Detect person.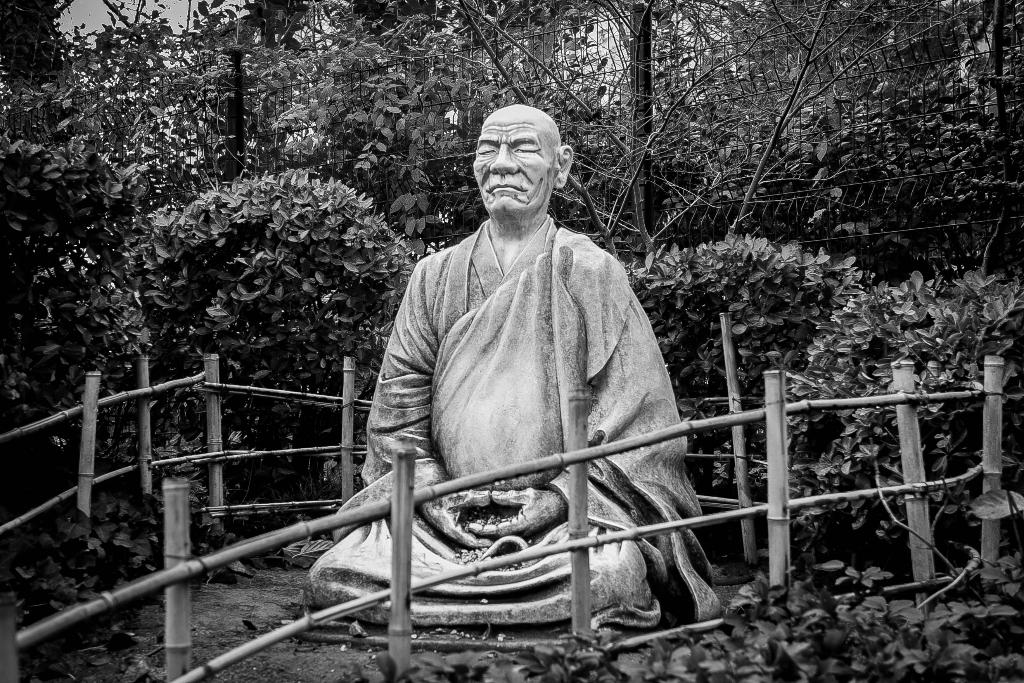
Detected at [390, 113, 701, 630].
